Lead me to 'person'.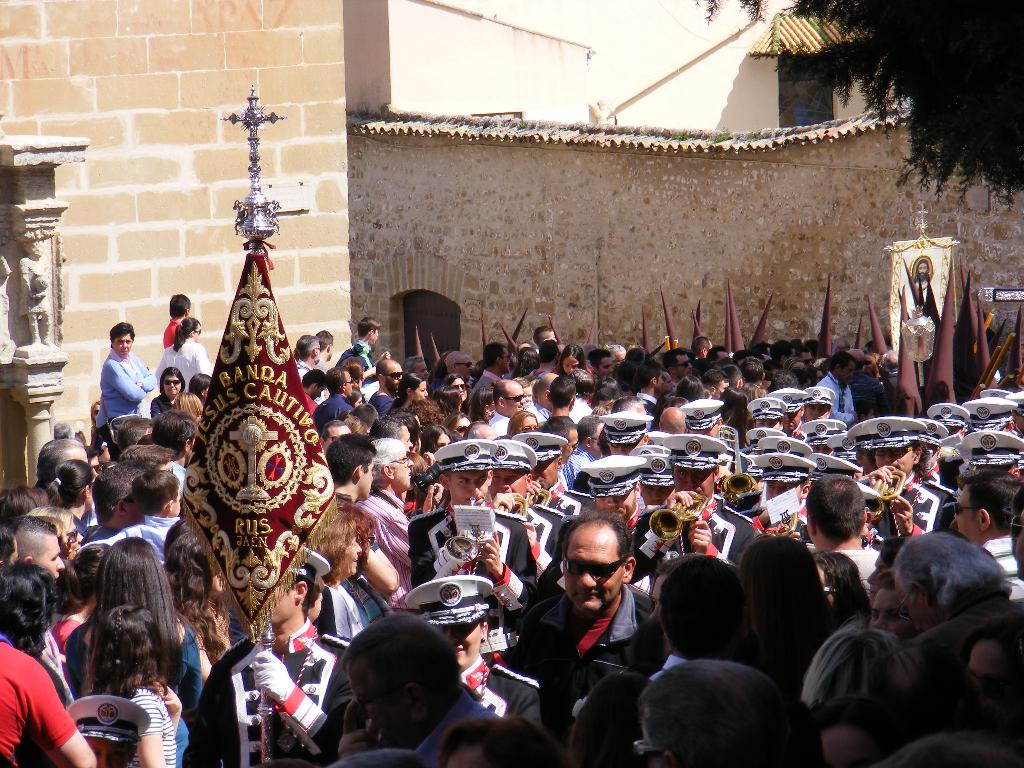
Lead to [72, 312, 156, 448].
